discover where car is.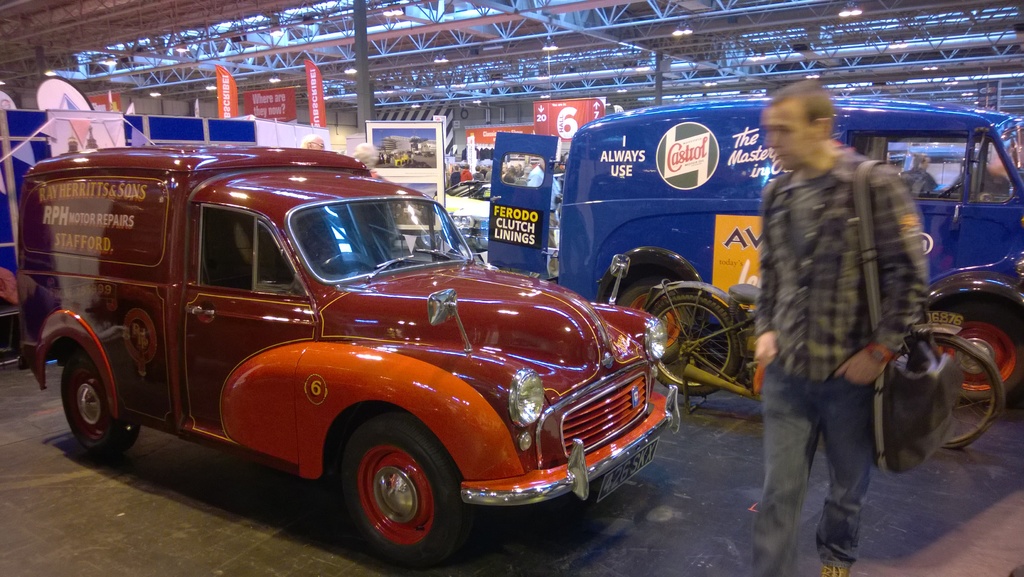
Discovered at box(445, 174, 490, 244).
